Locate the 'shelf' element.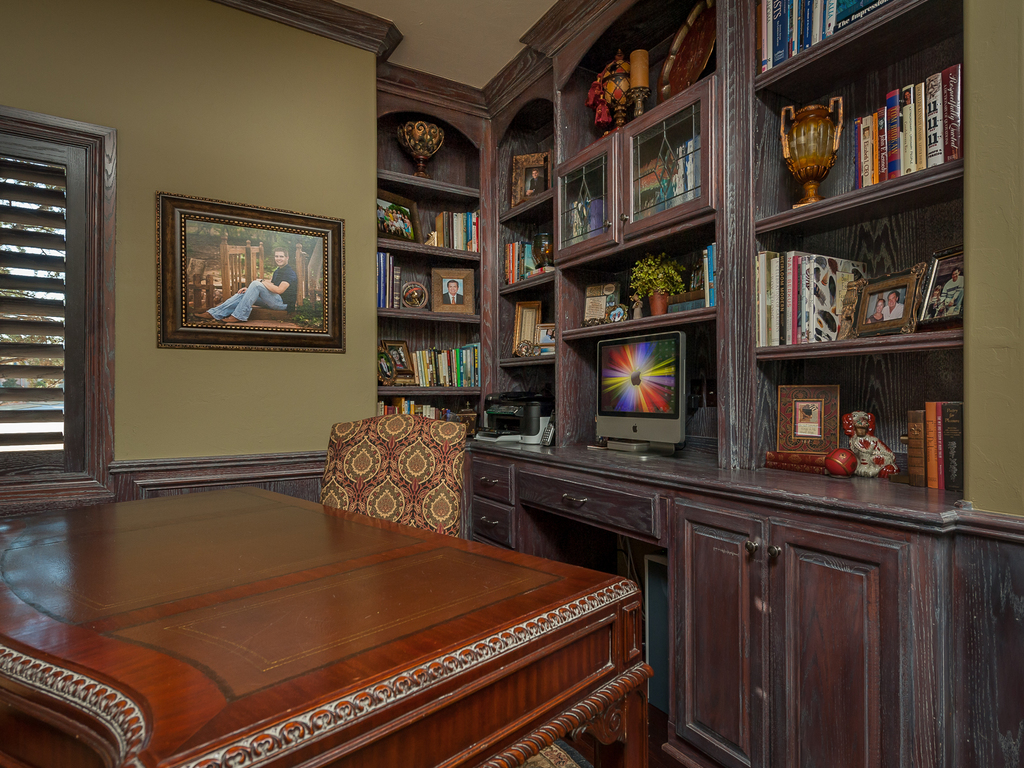
Element bbox: left=494, top=204, right=548, bottom=298.
